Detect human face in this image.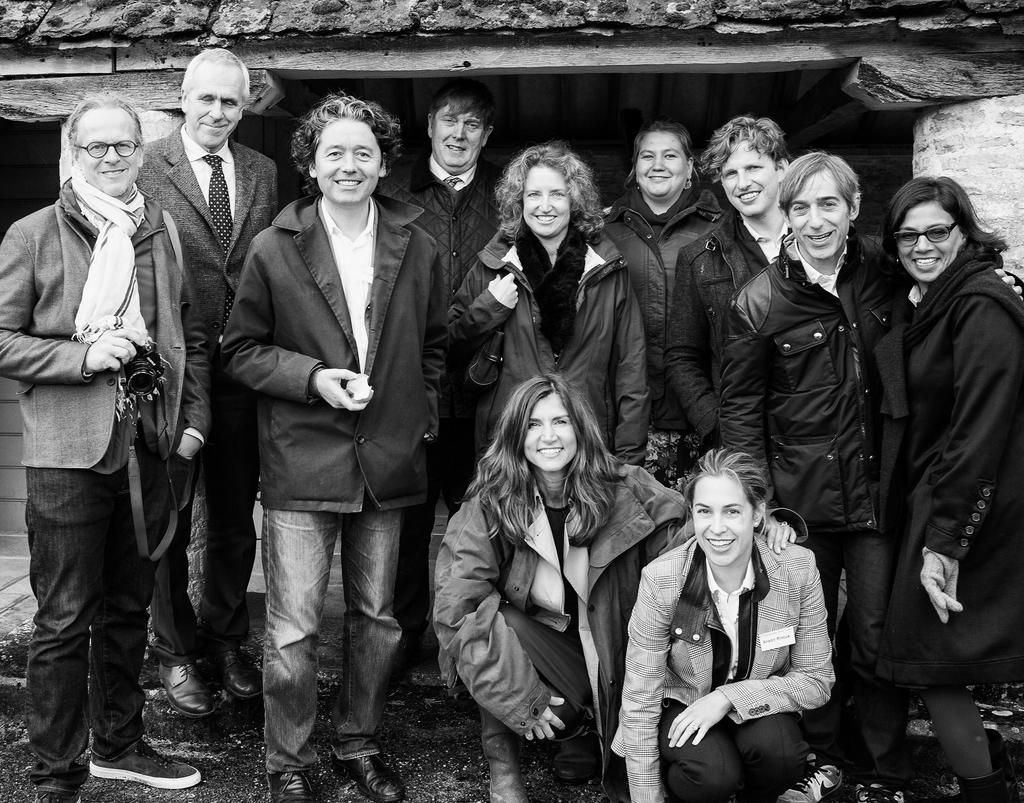
Detection: bbox=(895, 202, 958, 283).
